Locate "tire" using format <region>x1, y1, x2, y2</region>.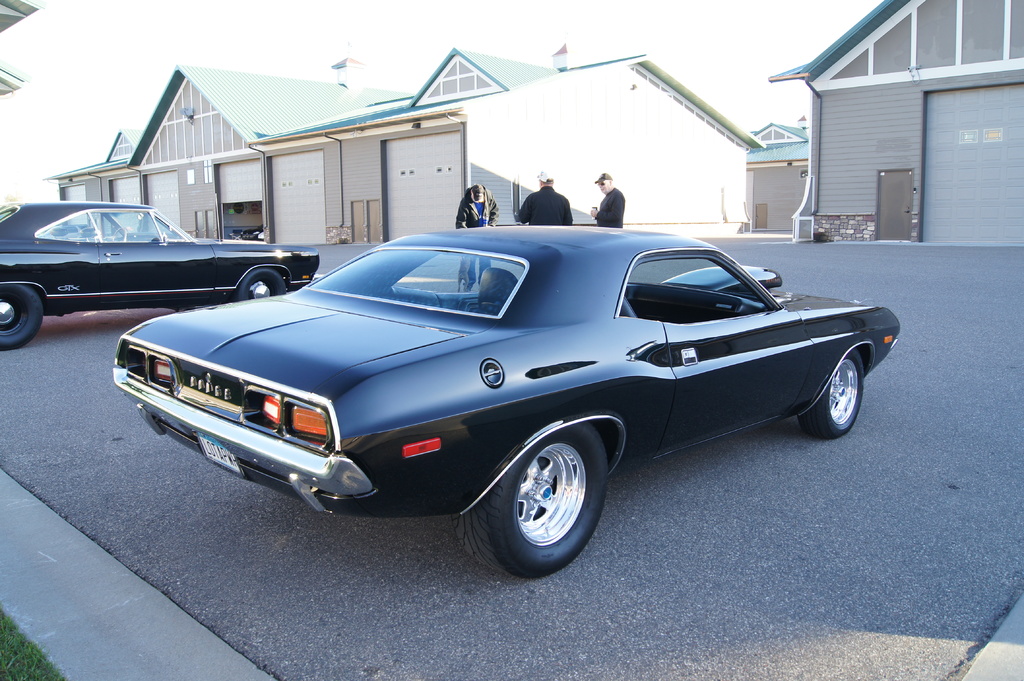
<region>477, 420, 610, 575</region>.
